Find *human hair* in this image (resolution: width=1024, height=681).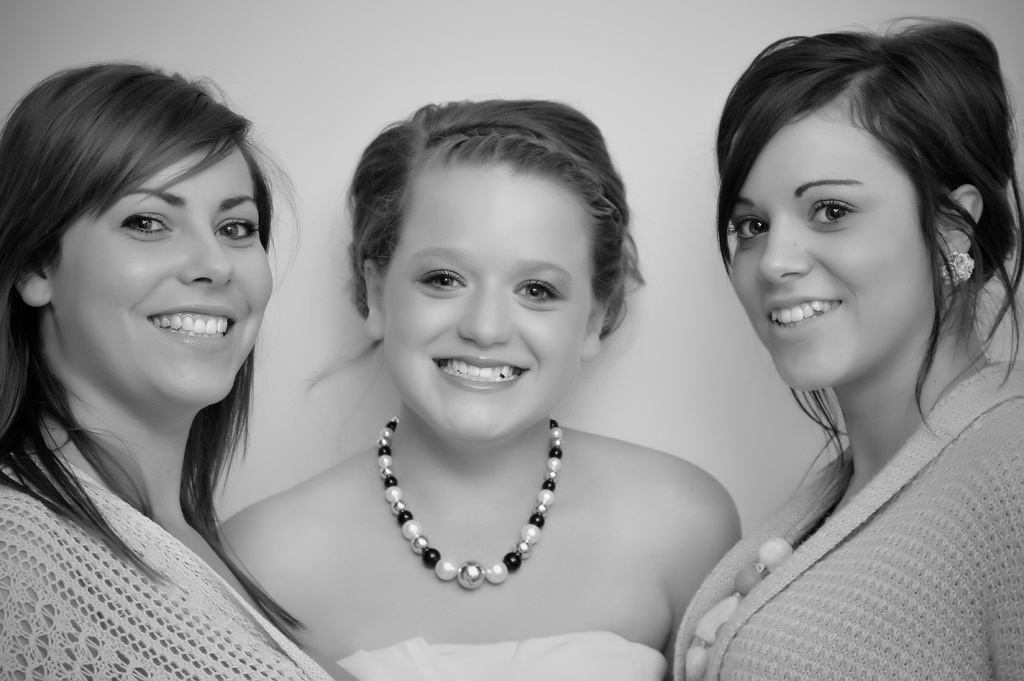
BBox(1, 62, 305, 634).
